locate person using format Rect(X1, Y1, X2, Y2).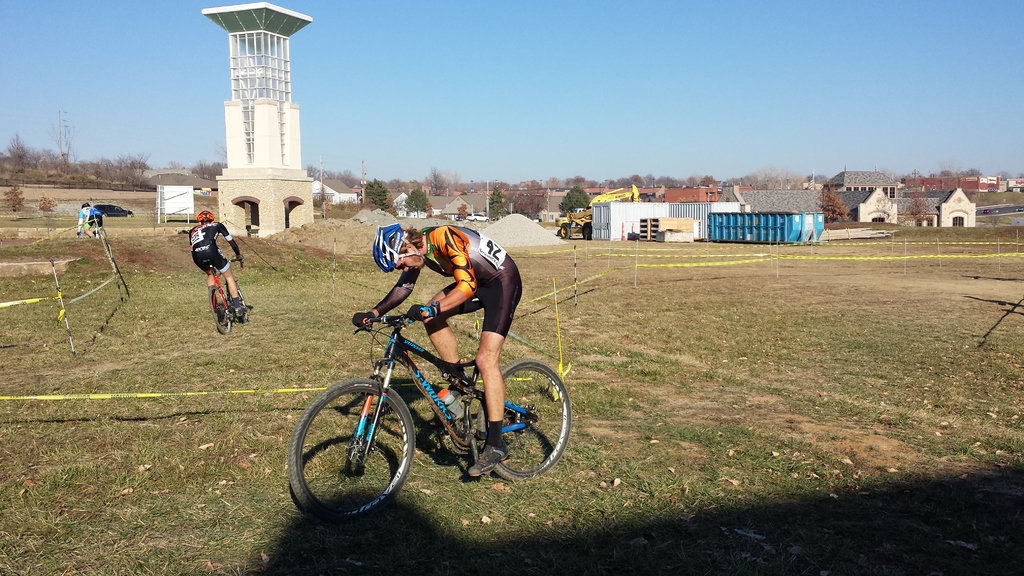
Rect(355, 223, 522, 481).
